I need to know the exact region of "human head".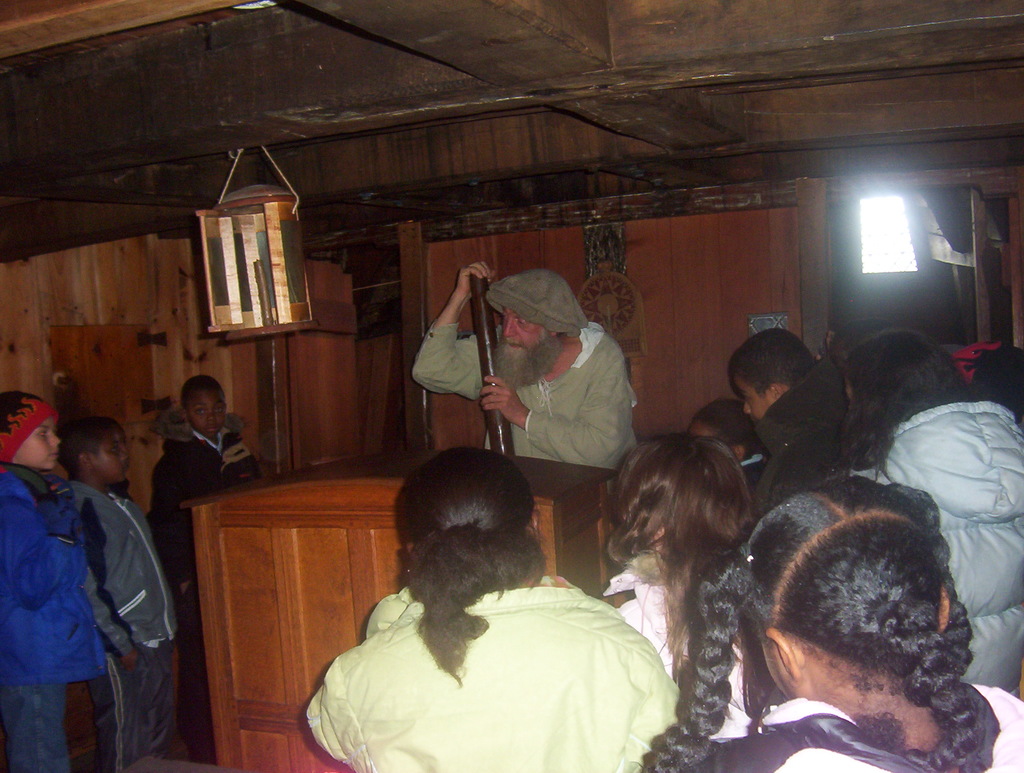
Region: 179,373,230,434.
